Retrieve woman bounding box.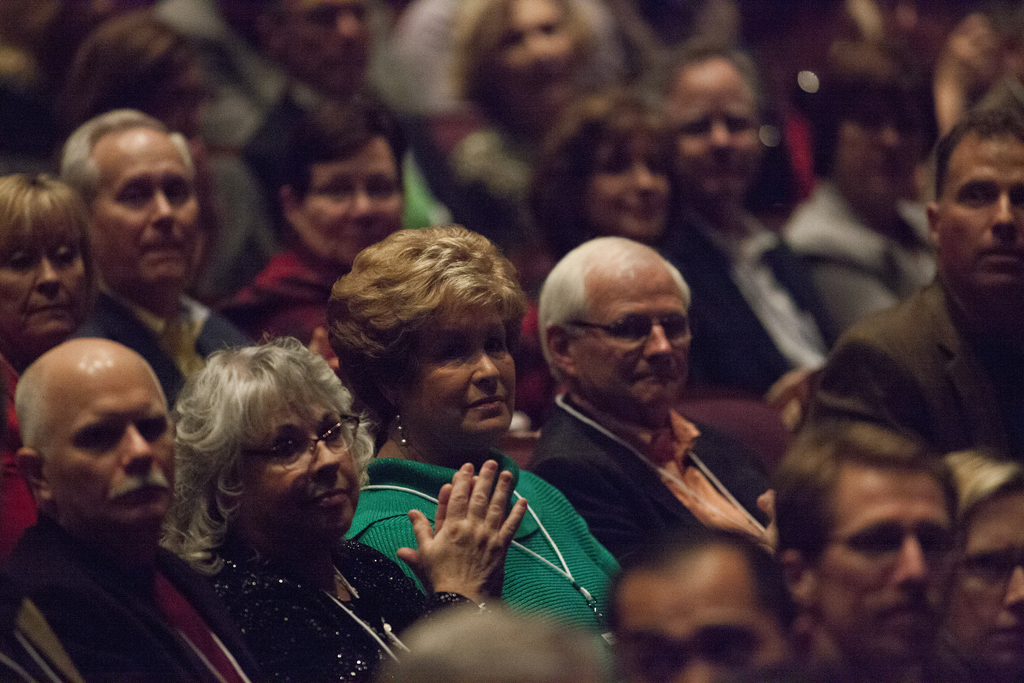
Bounding box: (105,341,431,629).
